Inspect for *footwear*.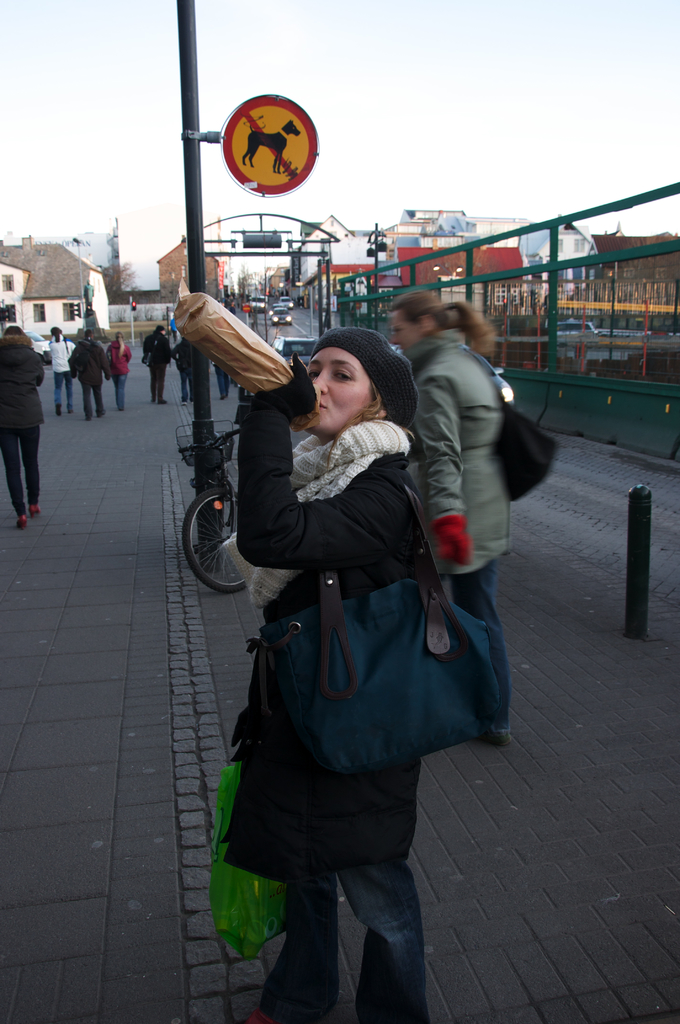
Inspection: 20/516/32/531.
